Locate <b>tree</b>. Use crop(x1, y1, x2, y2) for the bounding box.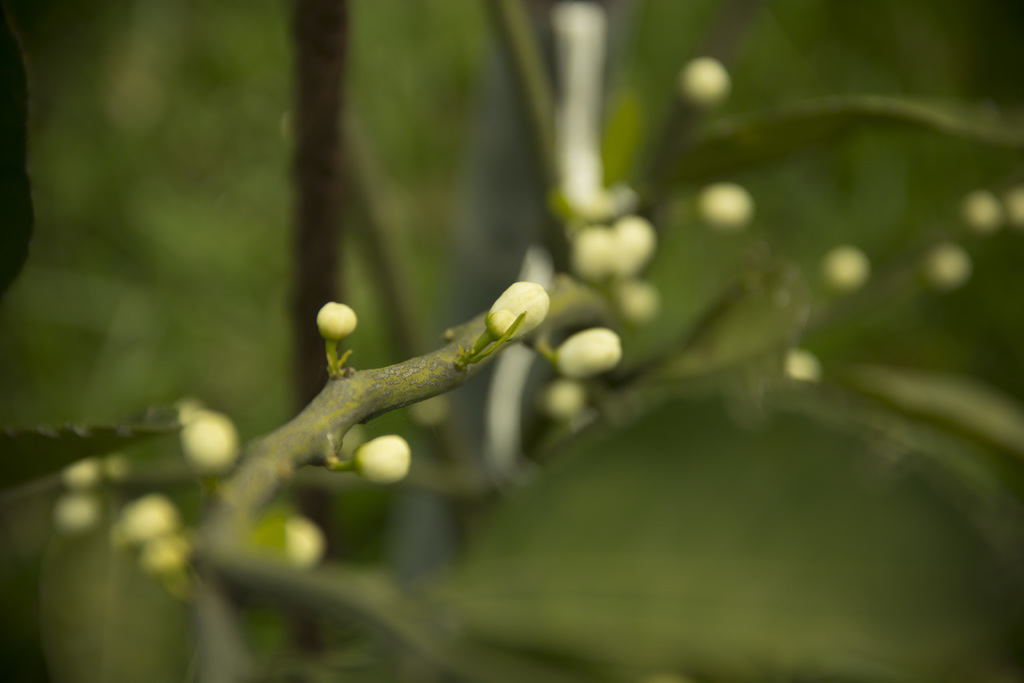
crop(0, 0, 1023, 682).
